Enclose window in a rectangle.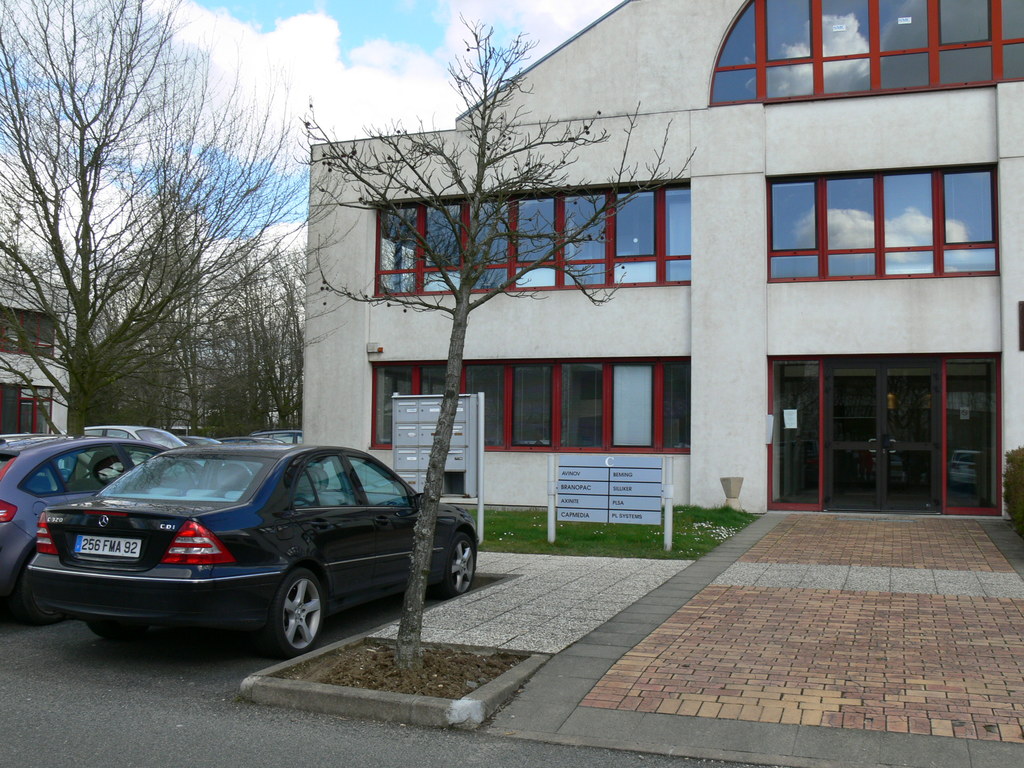
(x1=705, y1=0, x2=1023, y2=109).
